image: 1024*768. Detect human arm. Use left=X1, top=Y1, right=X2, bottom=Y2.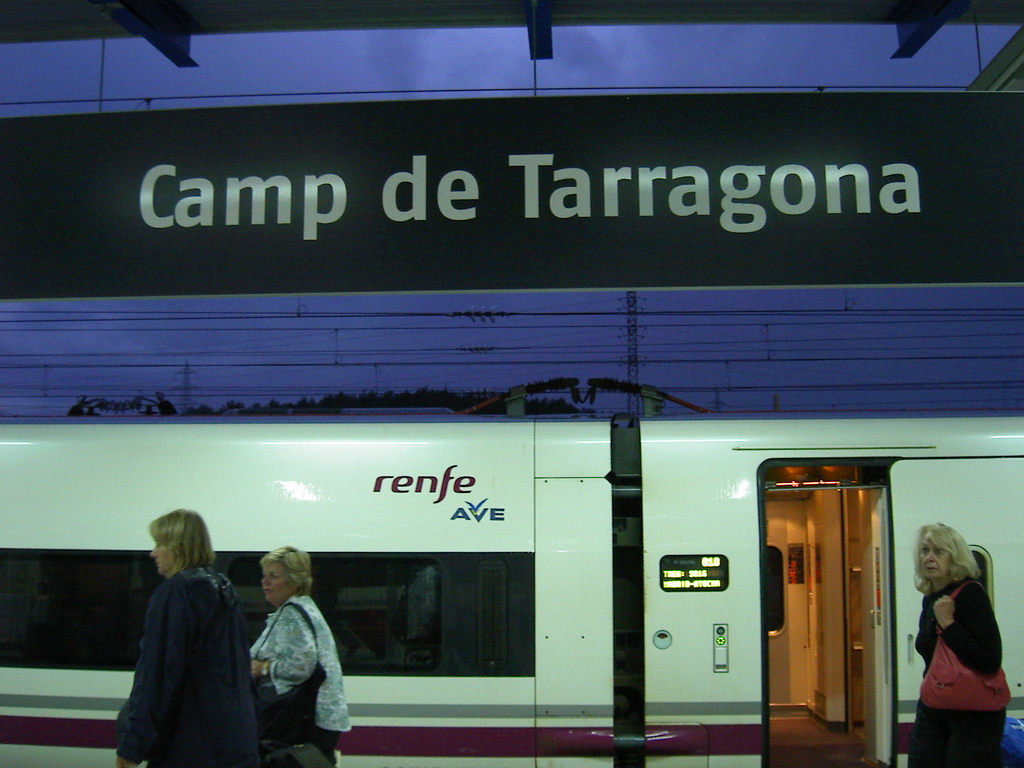
left=118, top=575, right=189, bottom=767.
